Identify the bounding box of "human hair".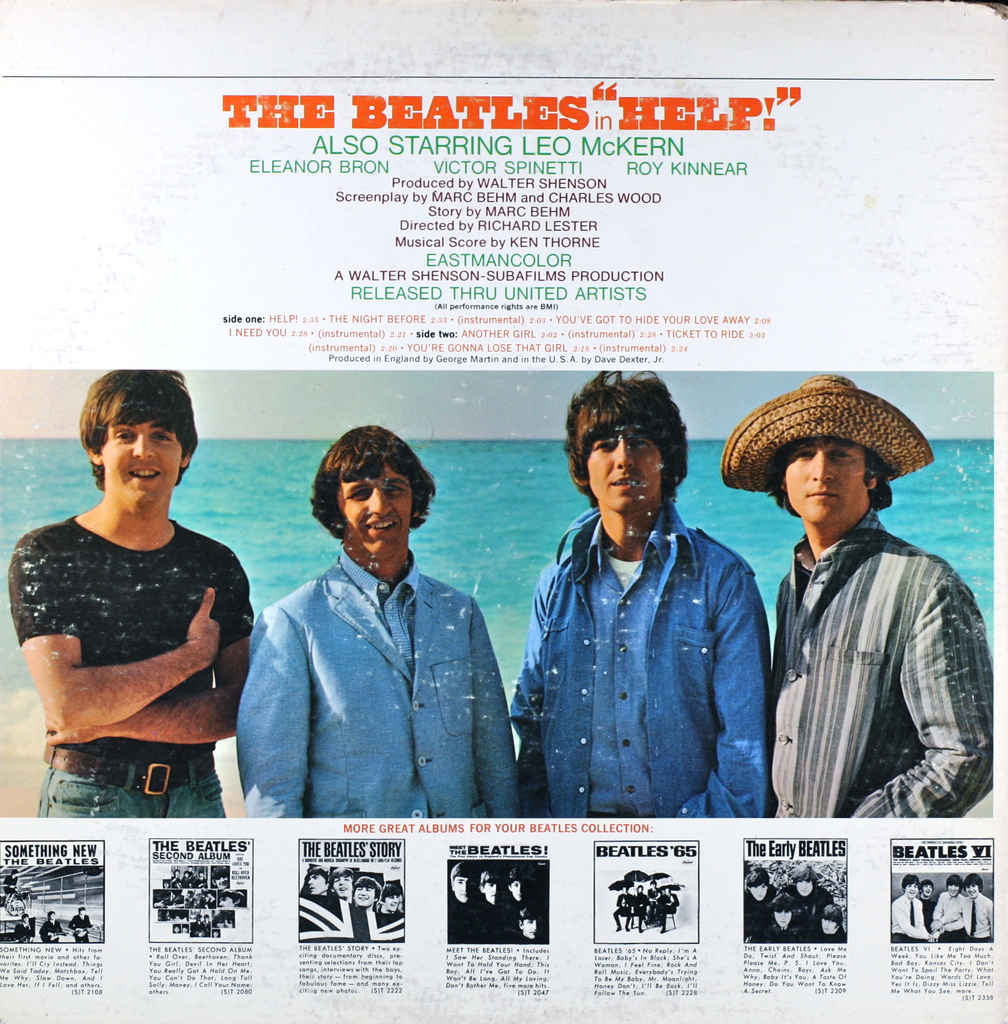
bbox=[448, 862, 474, 888].
